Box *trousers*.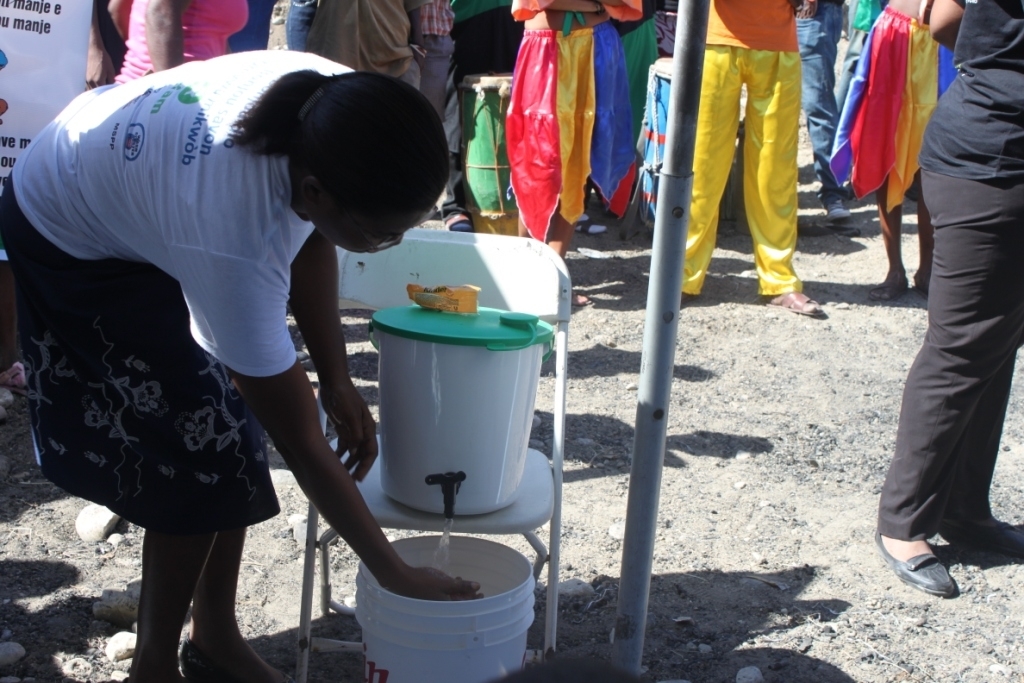
bbox=(681, 47, 799, 287).
